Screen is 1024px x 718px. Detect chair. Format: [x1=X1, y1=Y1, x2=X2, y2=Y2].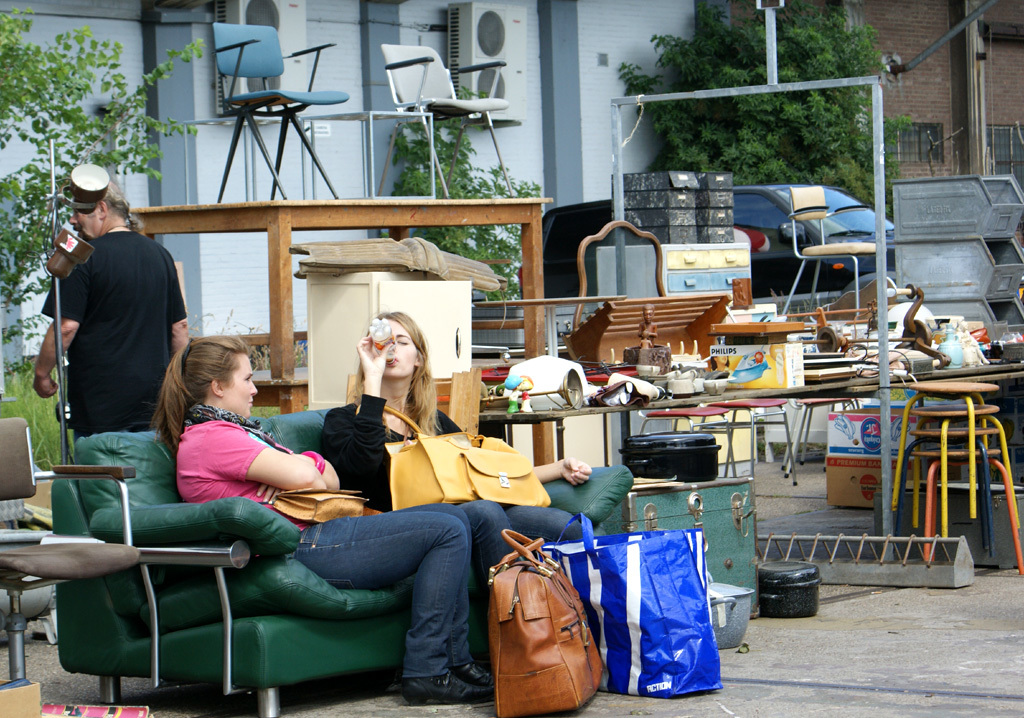
[x1=635, y1=401, x2=743, y2=481].
